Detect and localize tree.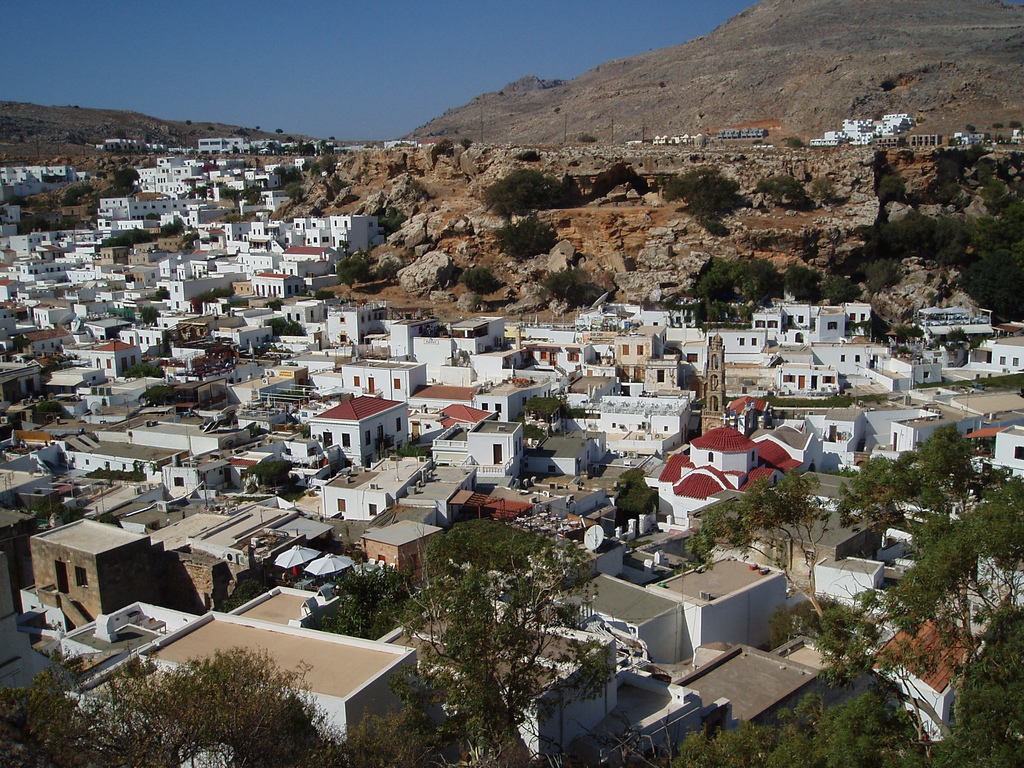
Localized at x1=324 y1=561 x2=401 y2=643.
